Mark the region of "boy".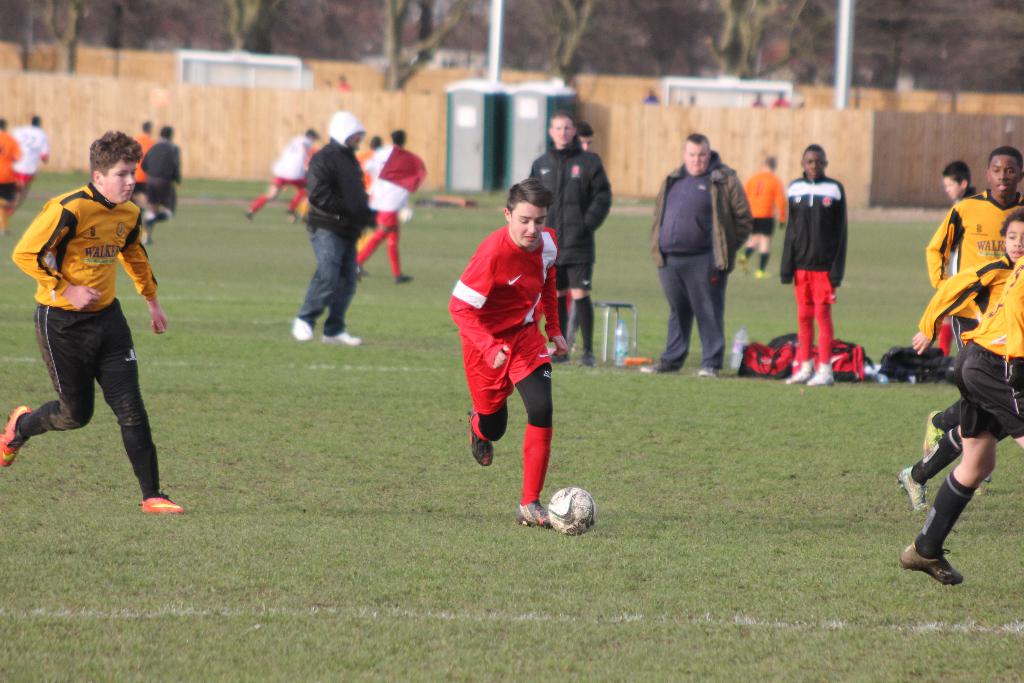
Region: locate(778, 141, 850, 386).
